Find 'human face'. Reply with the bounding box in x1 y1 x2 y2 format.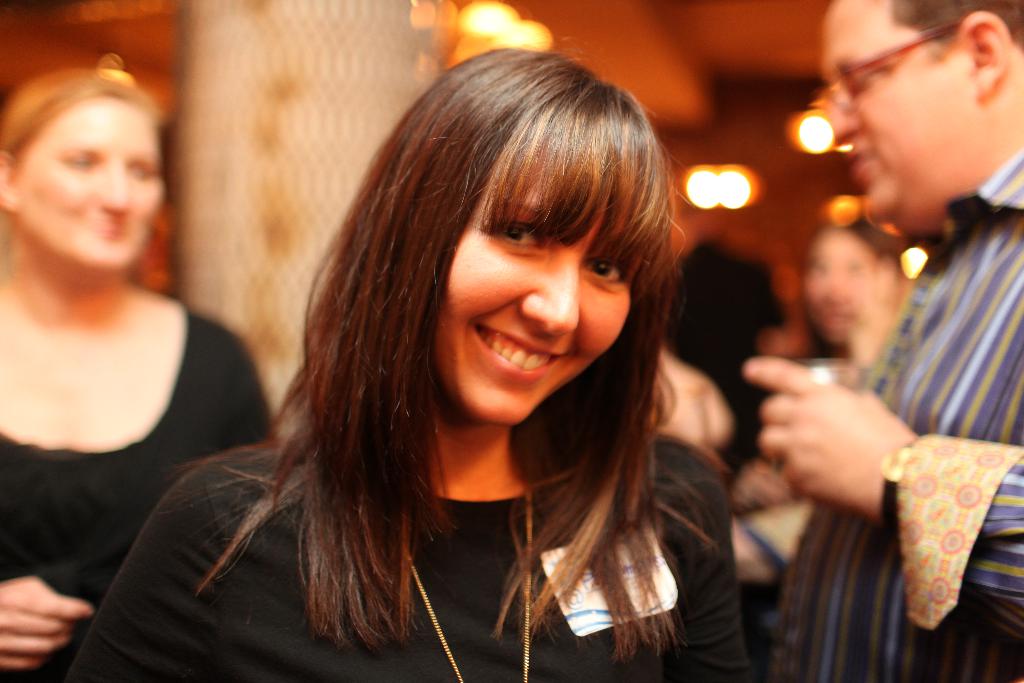
425 151 648 431.
